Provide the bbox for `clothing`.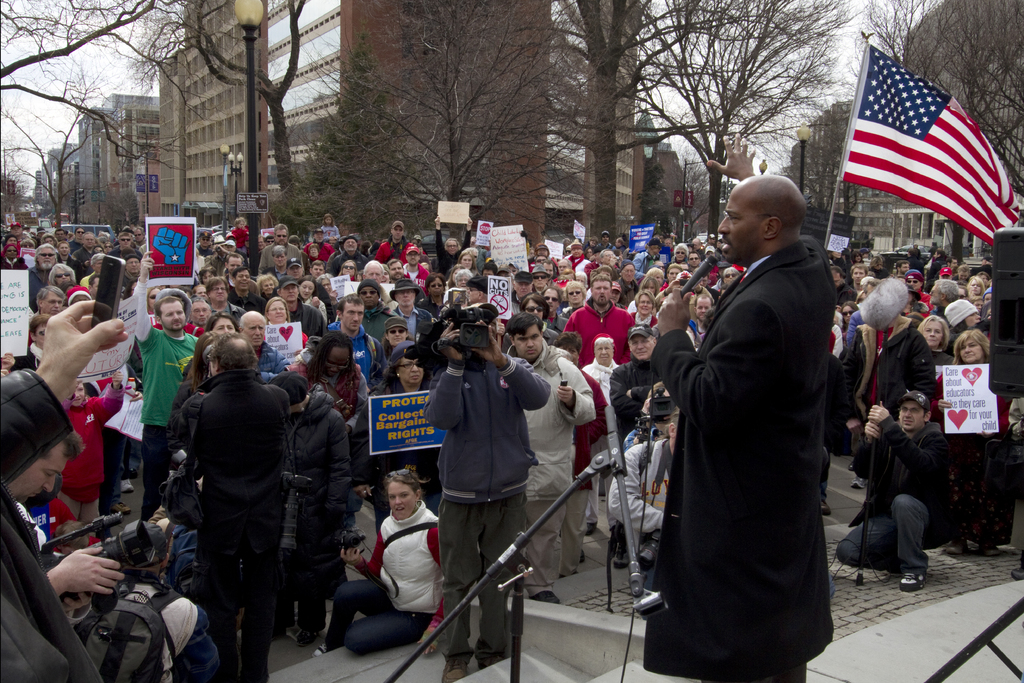
detection(616, 274, 636, 304).
